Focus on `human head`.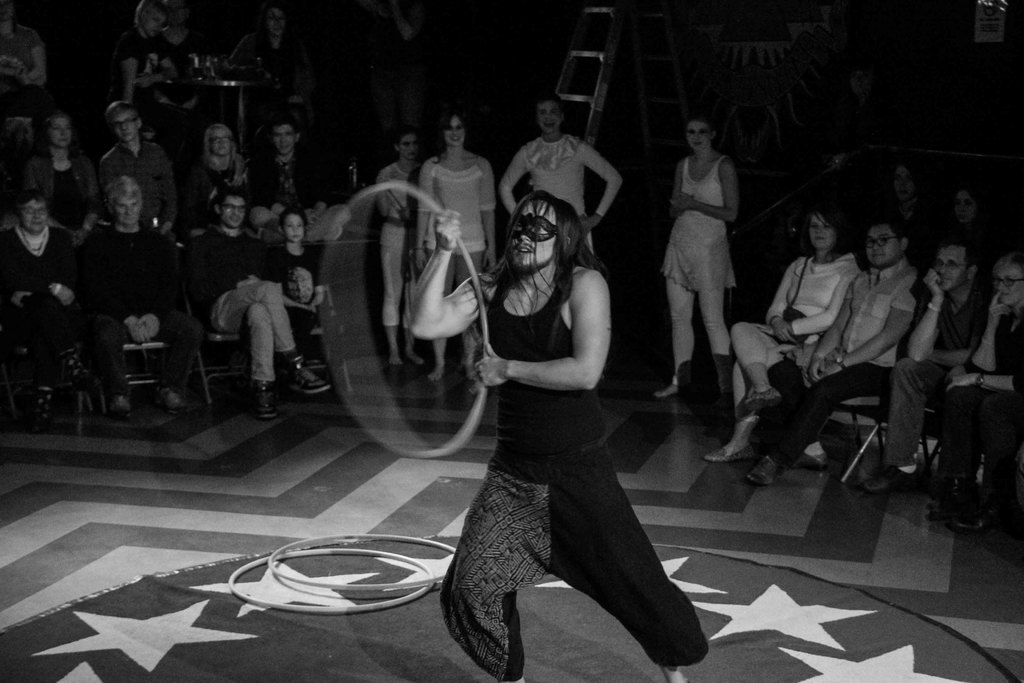
Focused at crop(0, 0, 14, 23).
